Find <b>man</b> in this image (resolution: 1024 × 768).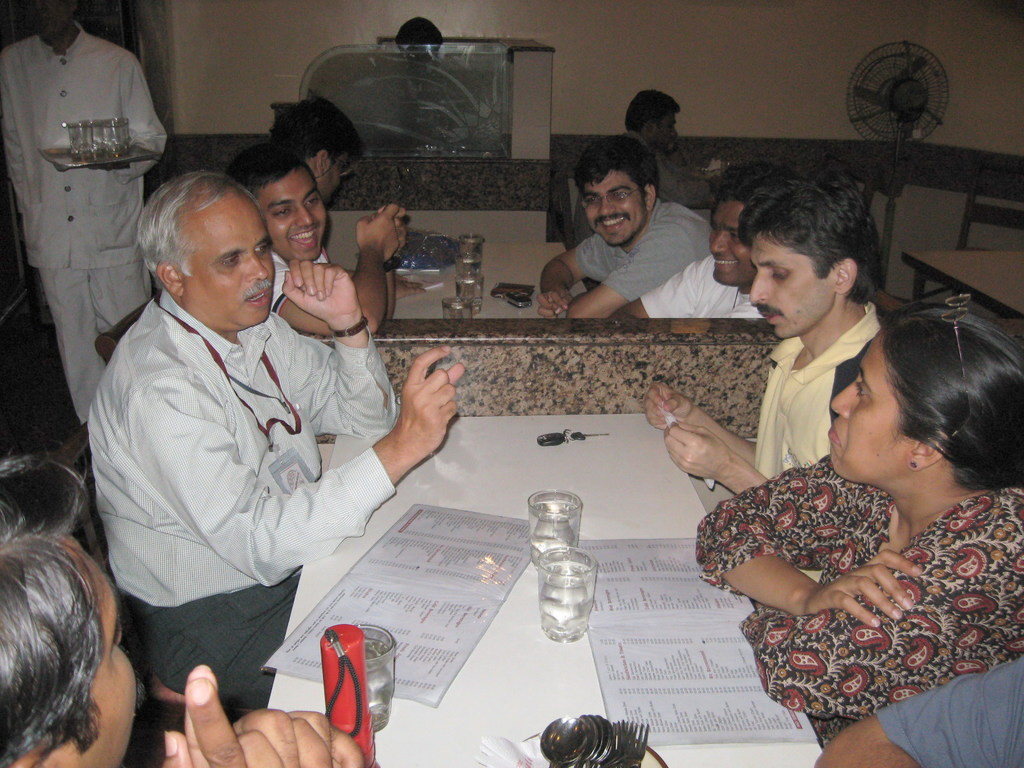
{"x1": 536, "y1": 135, "x2": 713, "y2": 321}.
